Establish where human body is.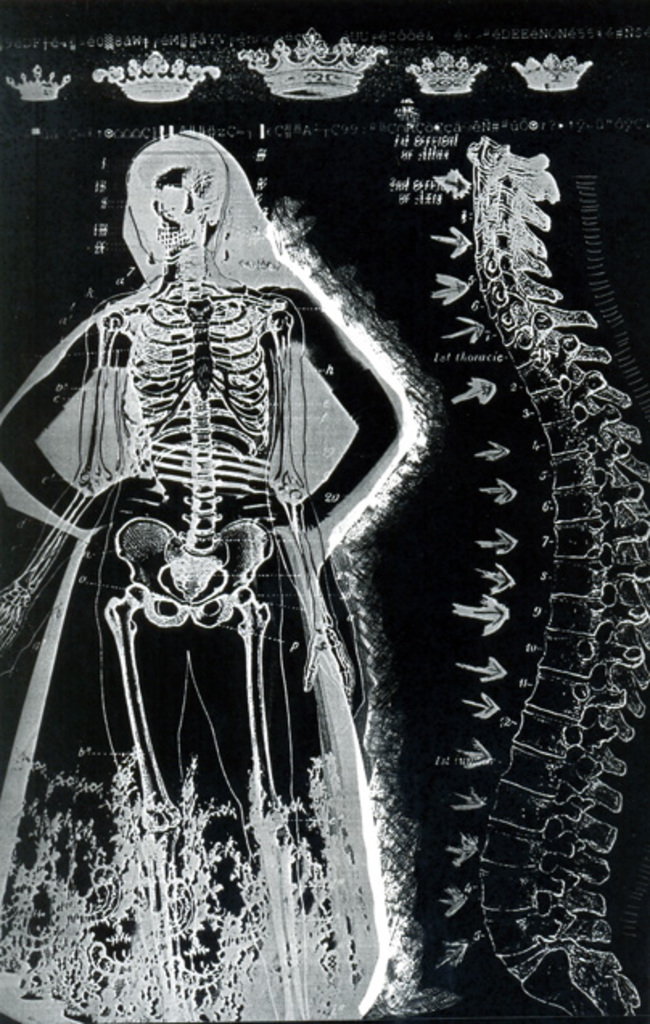
Established at Rect(43, 129, 360, 895).
